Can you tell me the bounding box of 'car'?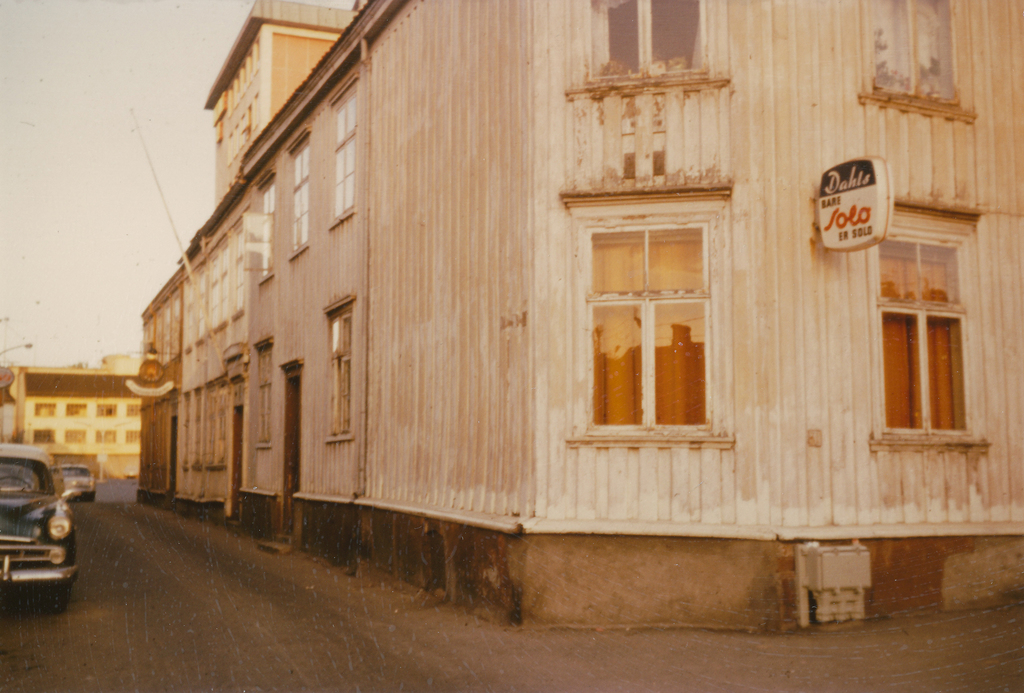
left=0, top=438, right=85, bottom=607.
